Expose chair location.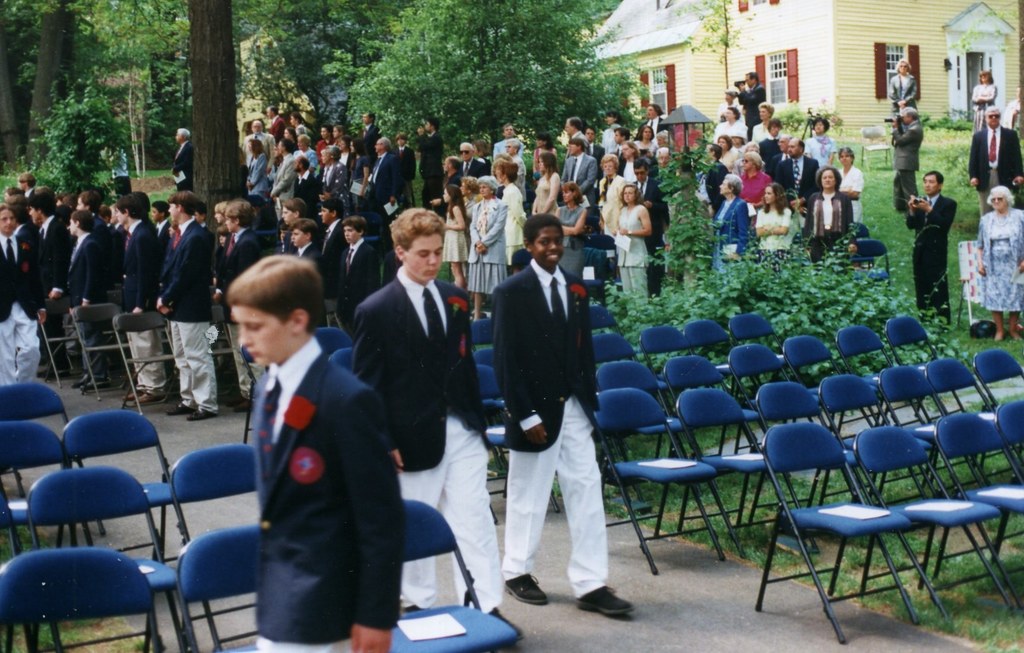
Exposed at [left=595, top=363, right=657, bottom=407].
